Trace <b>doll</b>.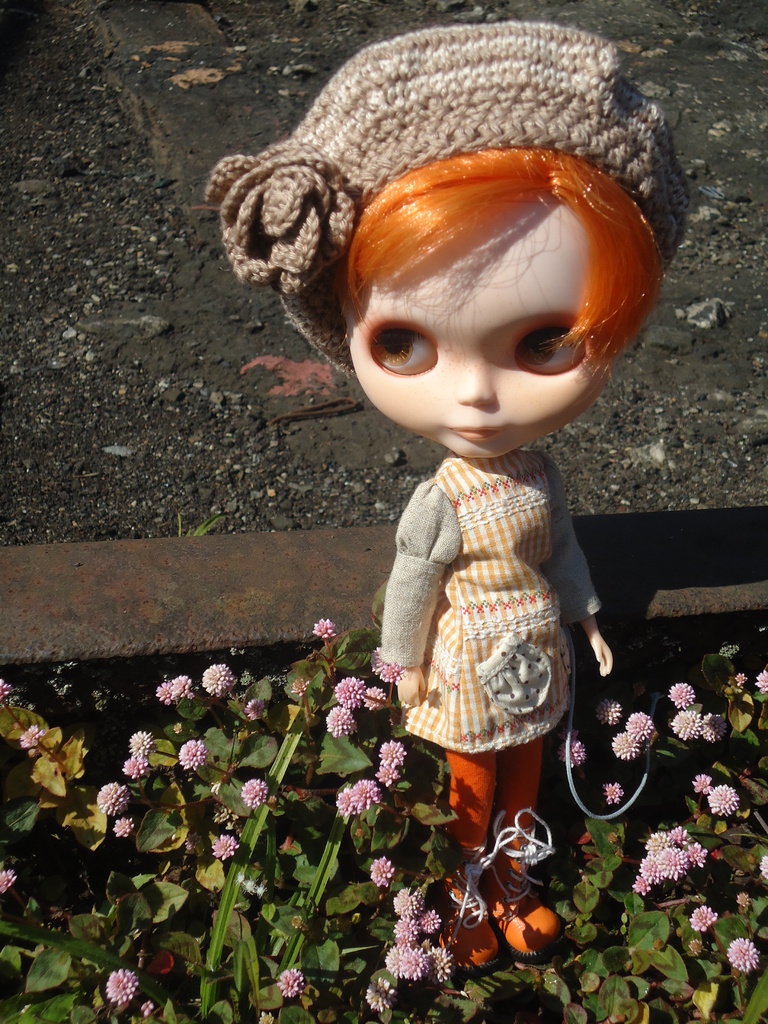
Traced to detection(206, 15, 702, 966).
